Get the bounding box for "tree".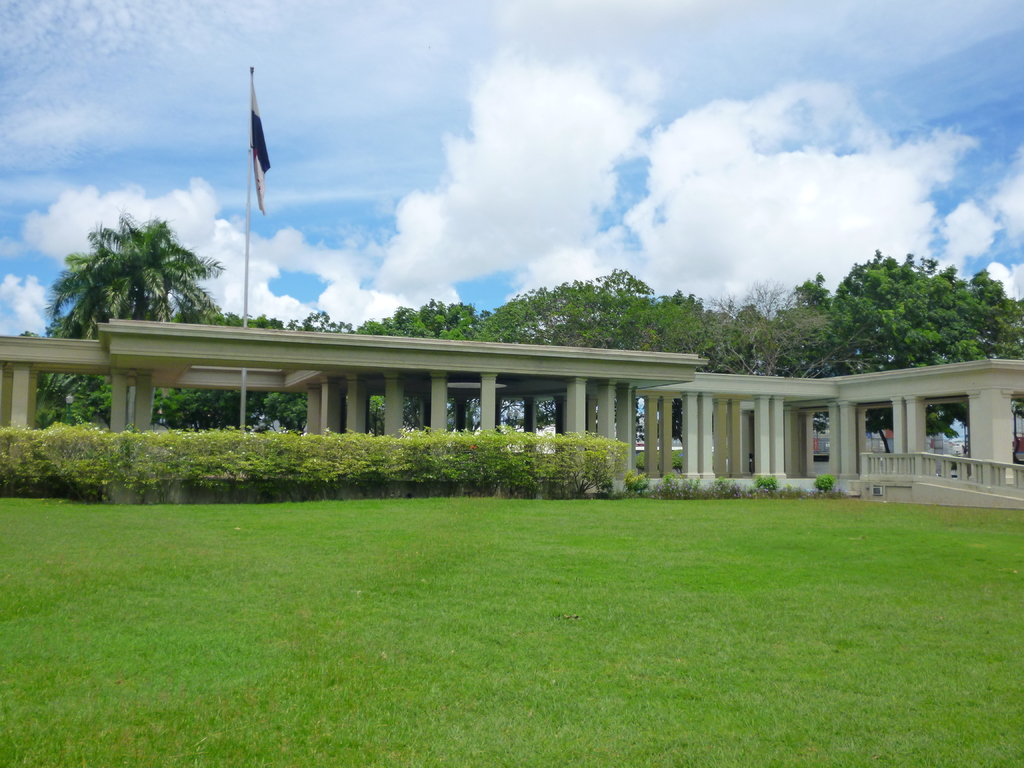
46 194 214 326.
